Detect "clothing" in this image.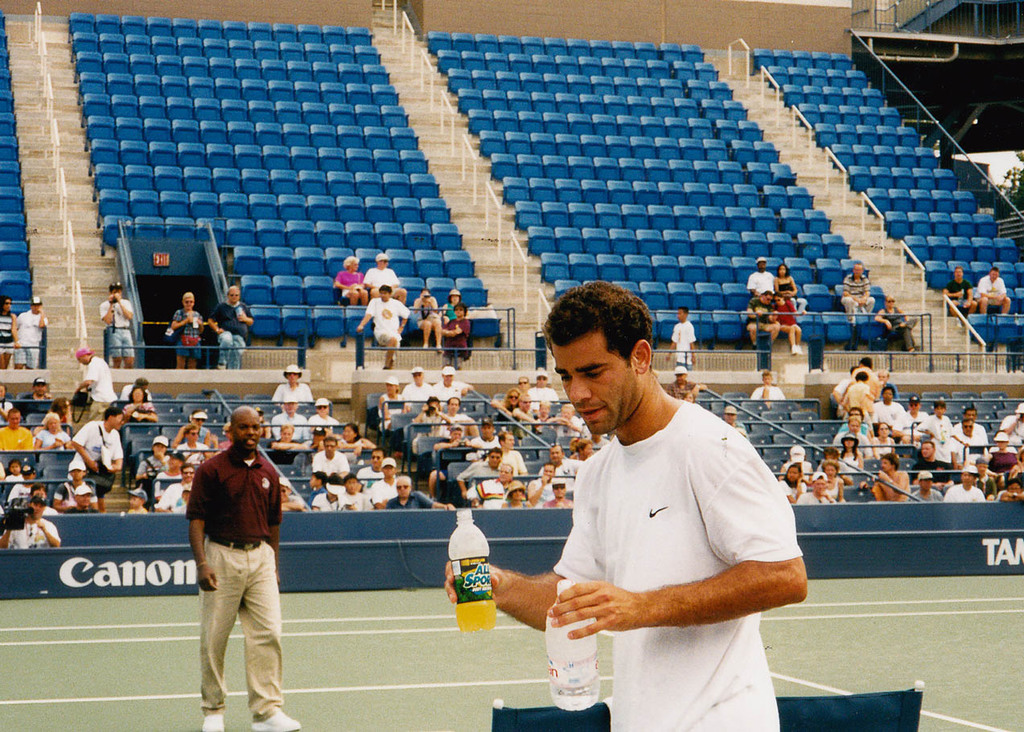
Detection: bbox=(747, 269, 777, 293).
